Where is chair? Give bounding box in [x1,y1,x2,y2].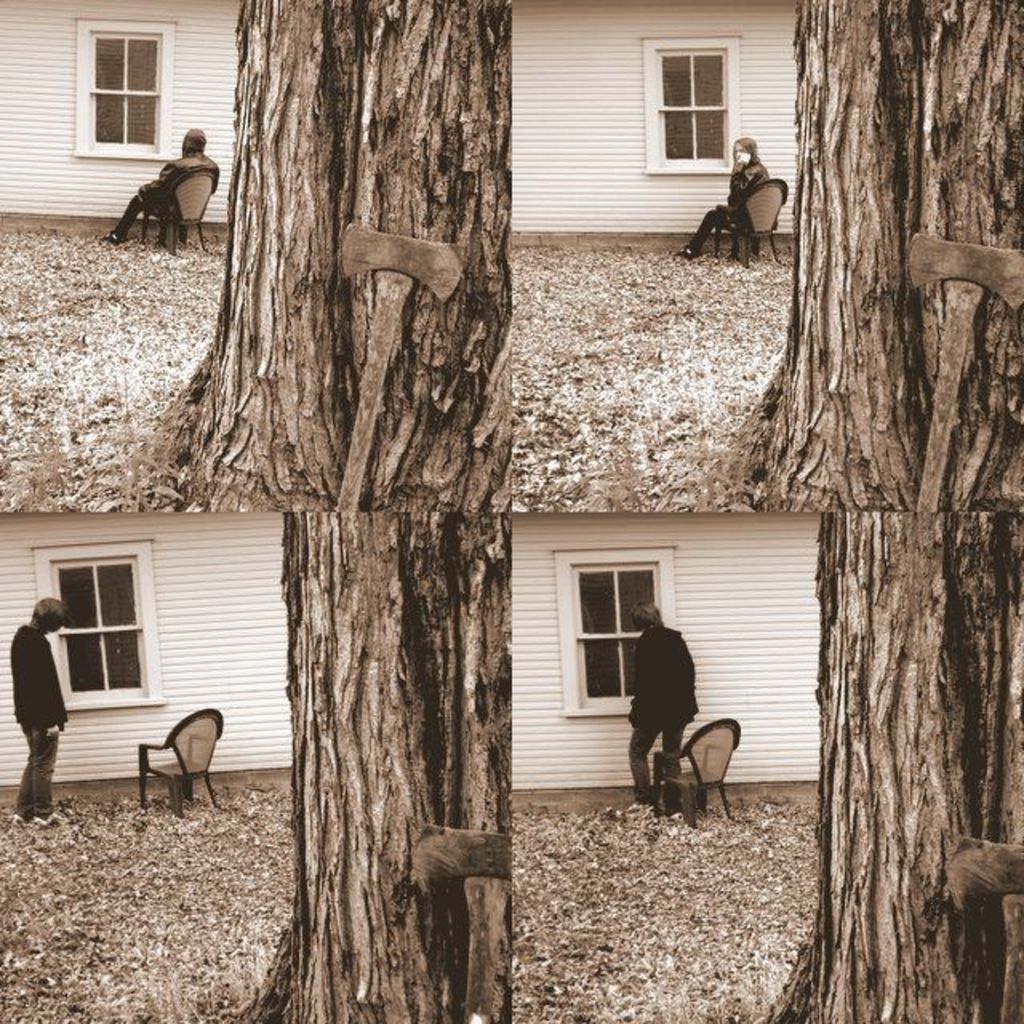
[706,179,790,264].
